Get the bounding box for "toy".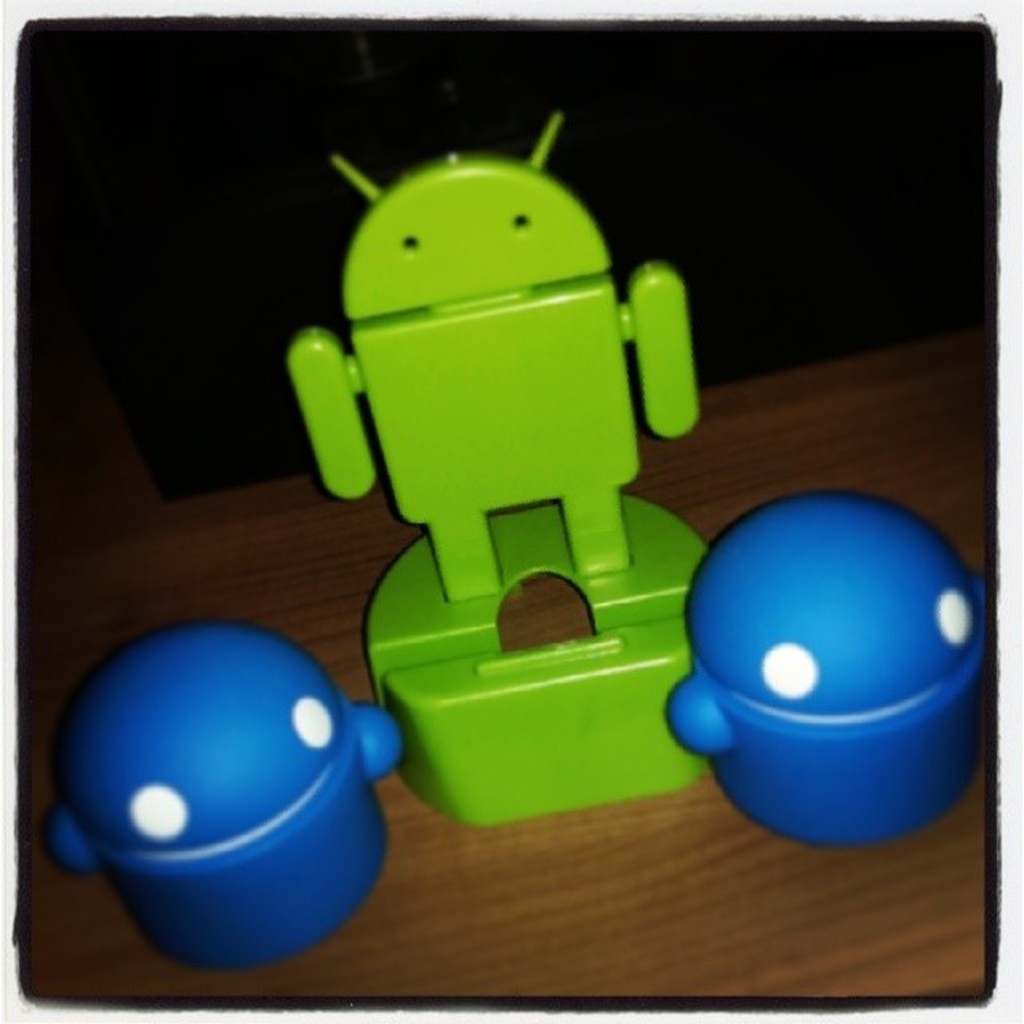
box=[667, 498, 982, 856].
